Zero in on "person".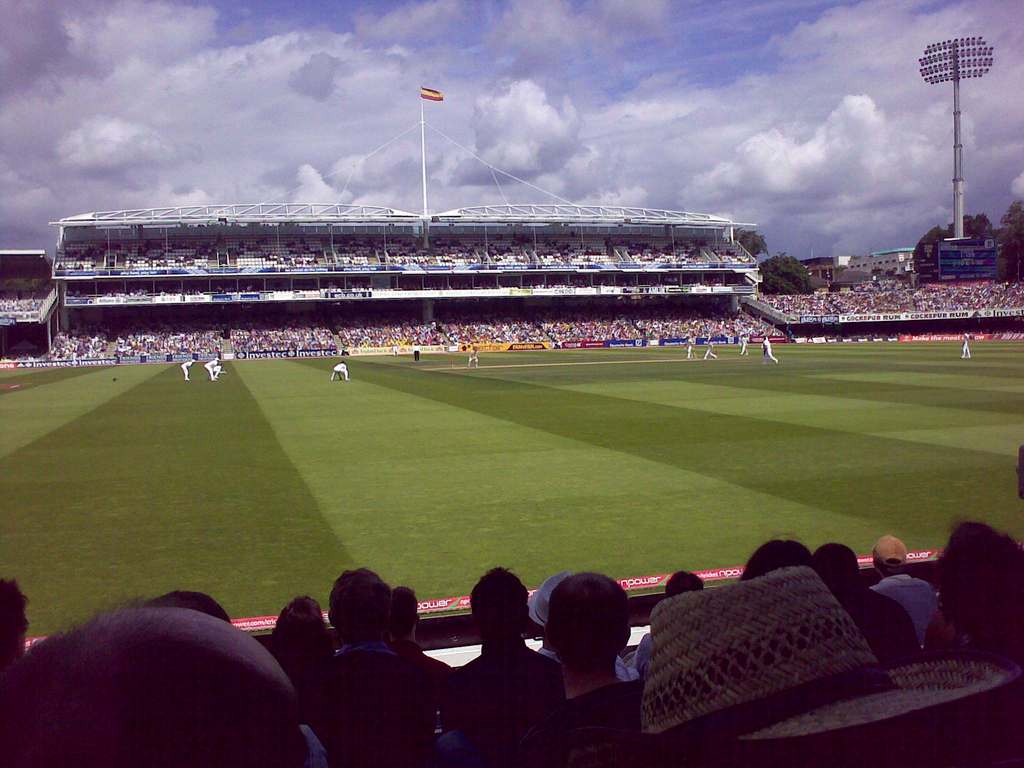
Zeroed in: {"x1": 935, "y1": 515, "x2": 1023, "y2": 667}.
